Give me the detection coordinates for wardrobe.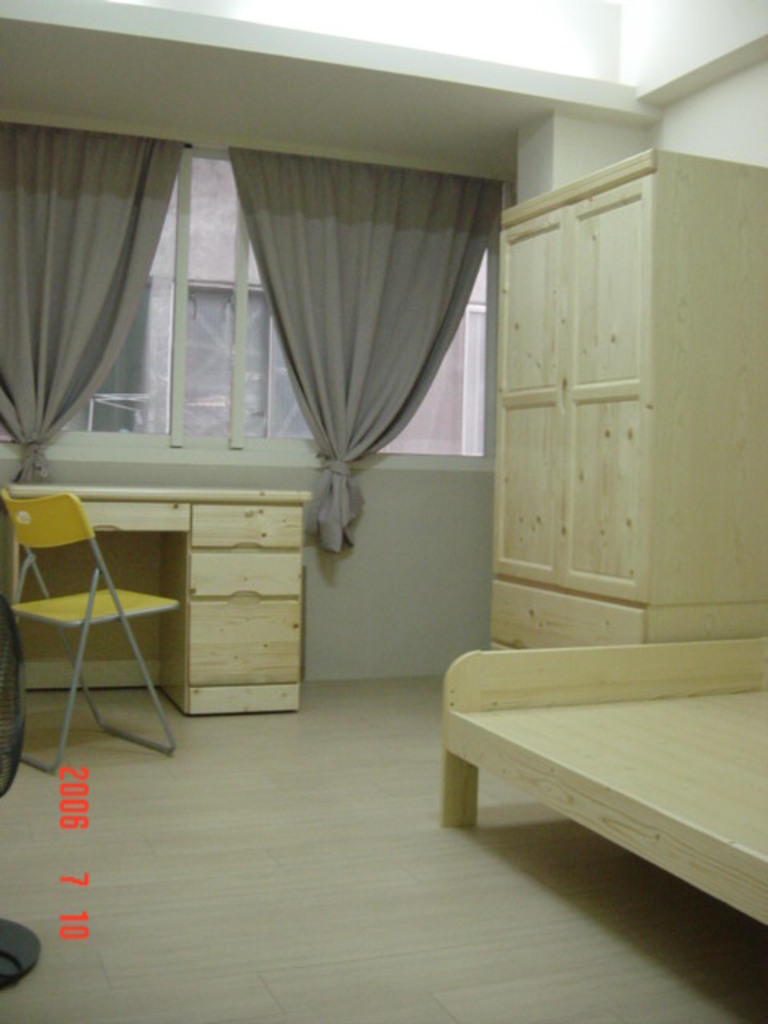
470, 122, 738, 685.
